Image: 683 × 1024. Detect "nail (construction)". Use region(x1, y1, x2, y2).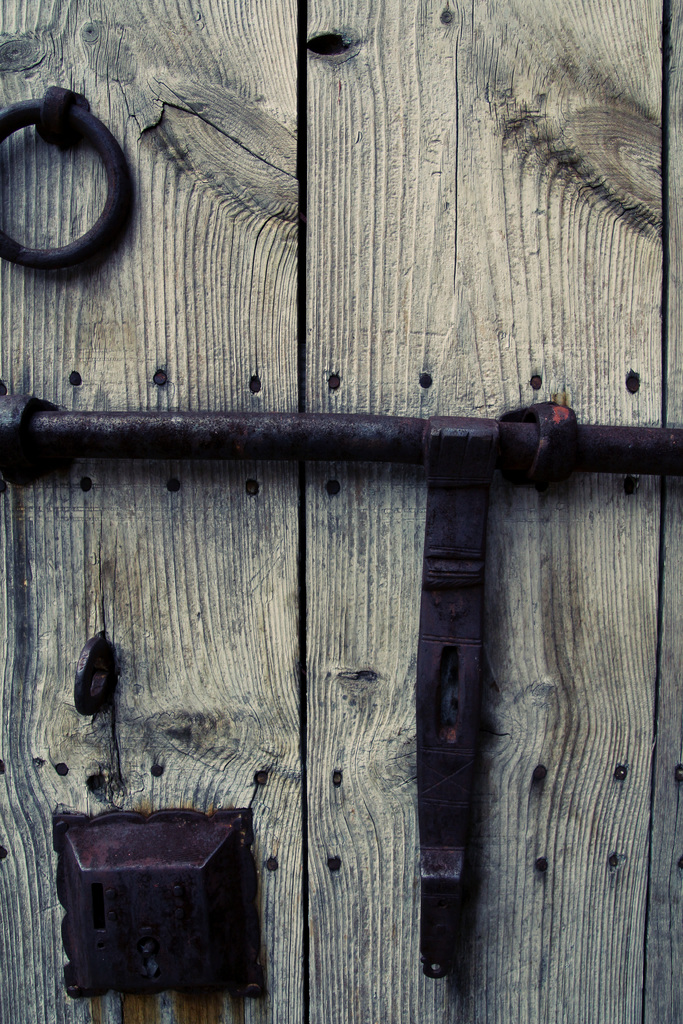
region(250, 373, 262, 390).
